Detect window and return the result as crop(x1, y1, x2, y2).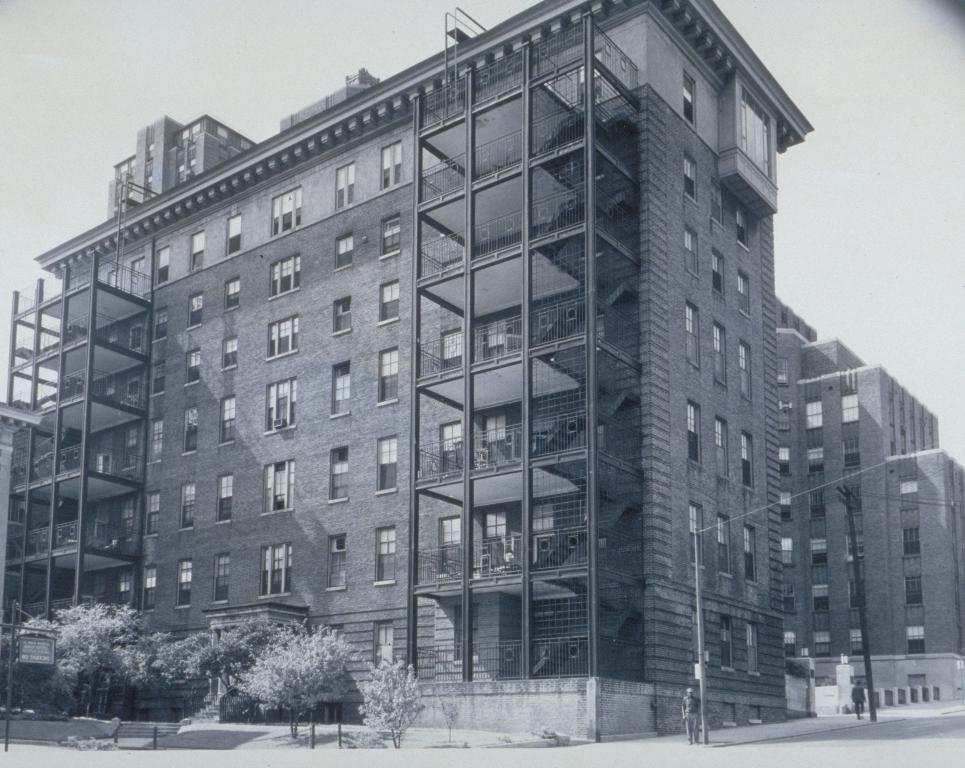
crop(183, 400, 198, 455).
